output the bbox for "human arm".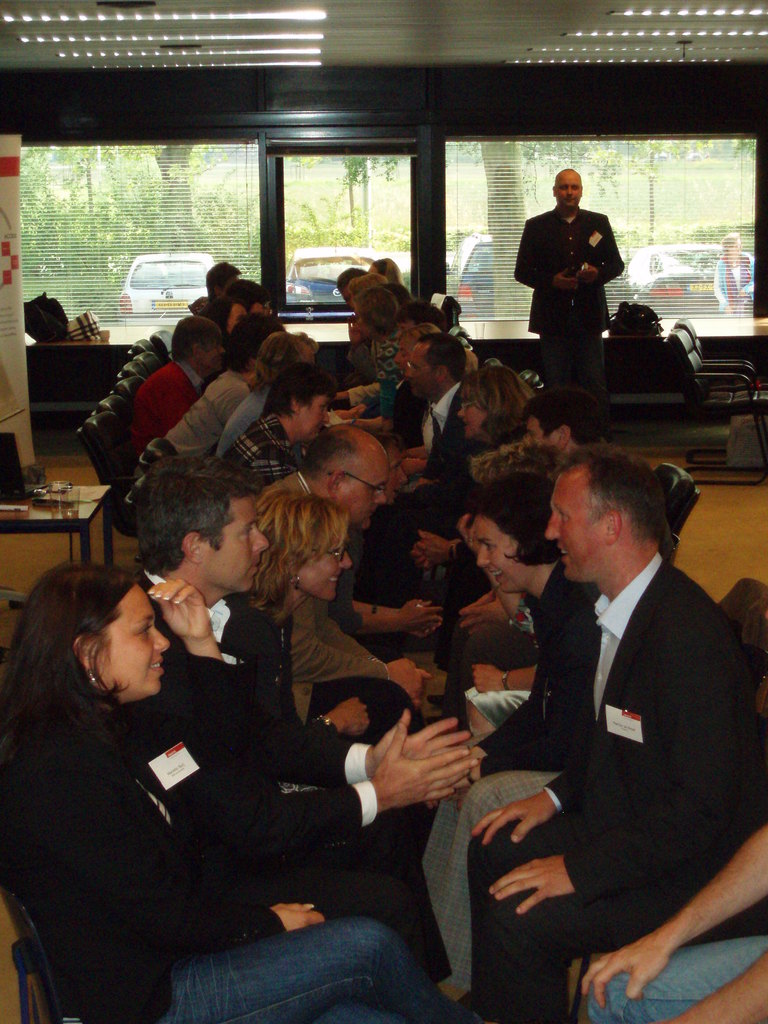
locate(0, 736, 328, 939).
